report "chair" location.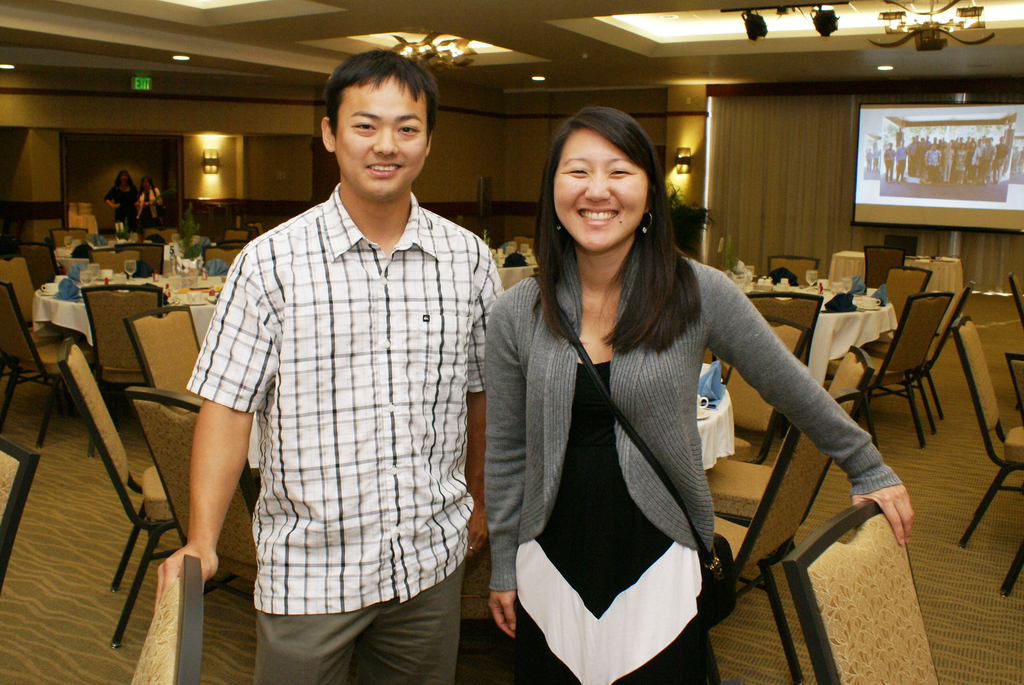
Report: select_region(124, 308, 209, 404).
